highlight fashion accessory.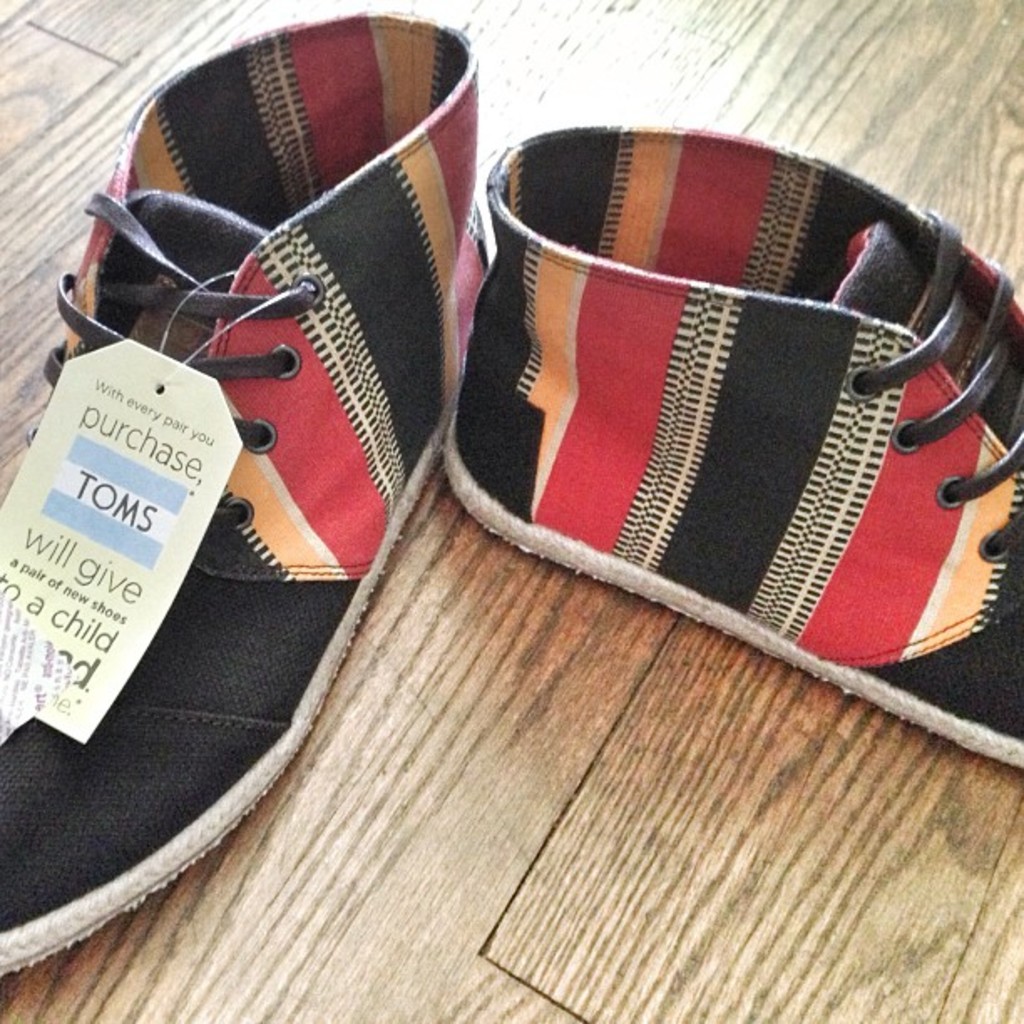
Highlighted region: x1=0, y1=10, x2=490, y2=980.
